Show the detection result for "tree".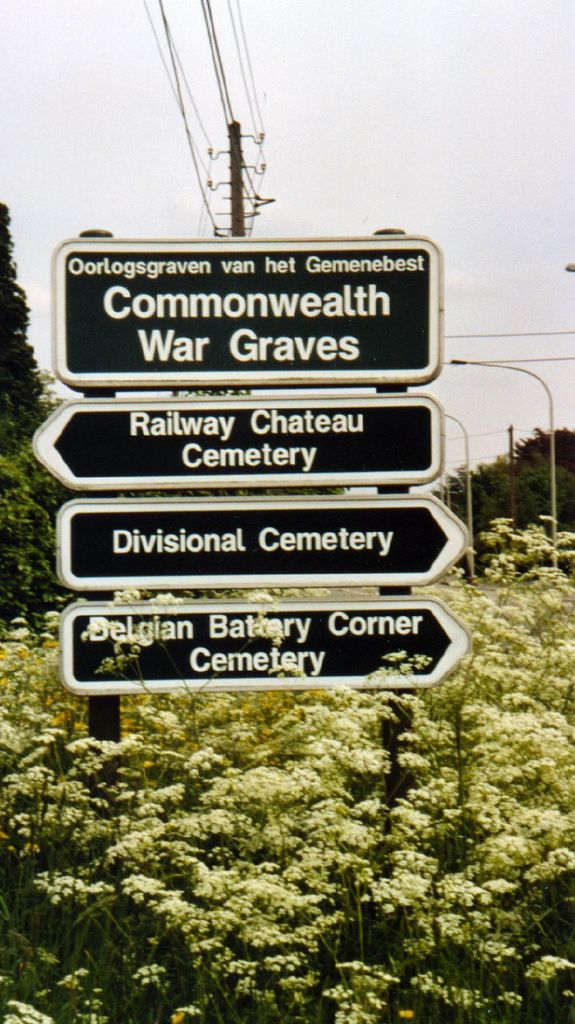
[left=0, top=204, right=55, bottom=454].
